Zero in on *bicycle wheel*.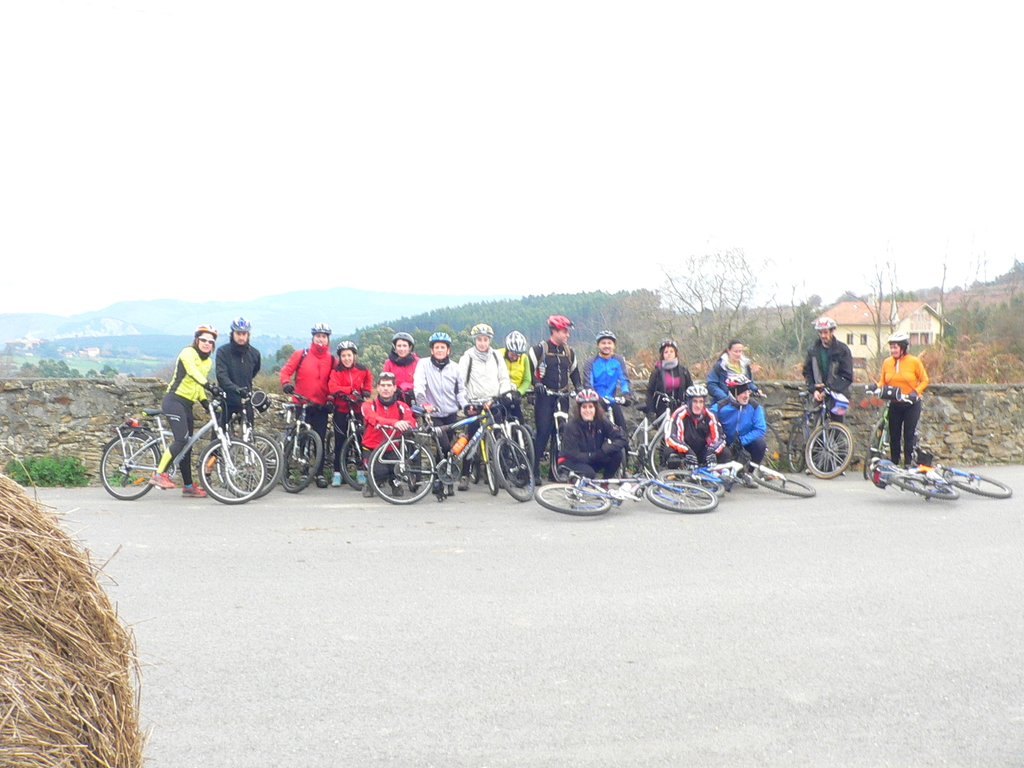
Zeroed in: (x1=888, y1=471, x2=961, y2=500).
